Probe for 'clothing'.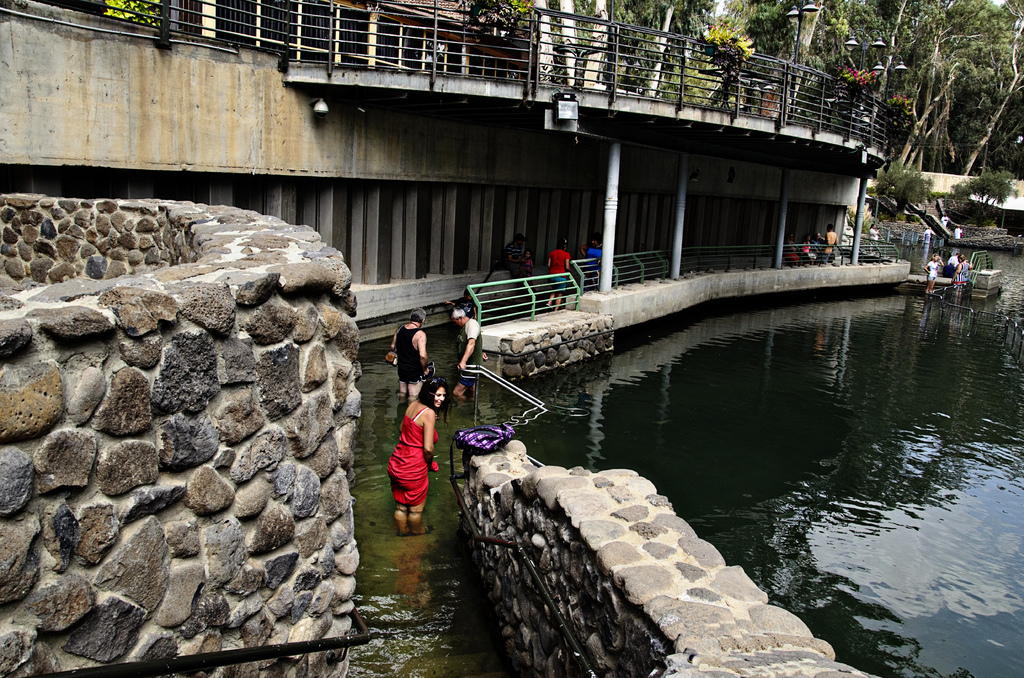
Probe result: Rect(392, 325, 444, 389).
